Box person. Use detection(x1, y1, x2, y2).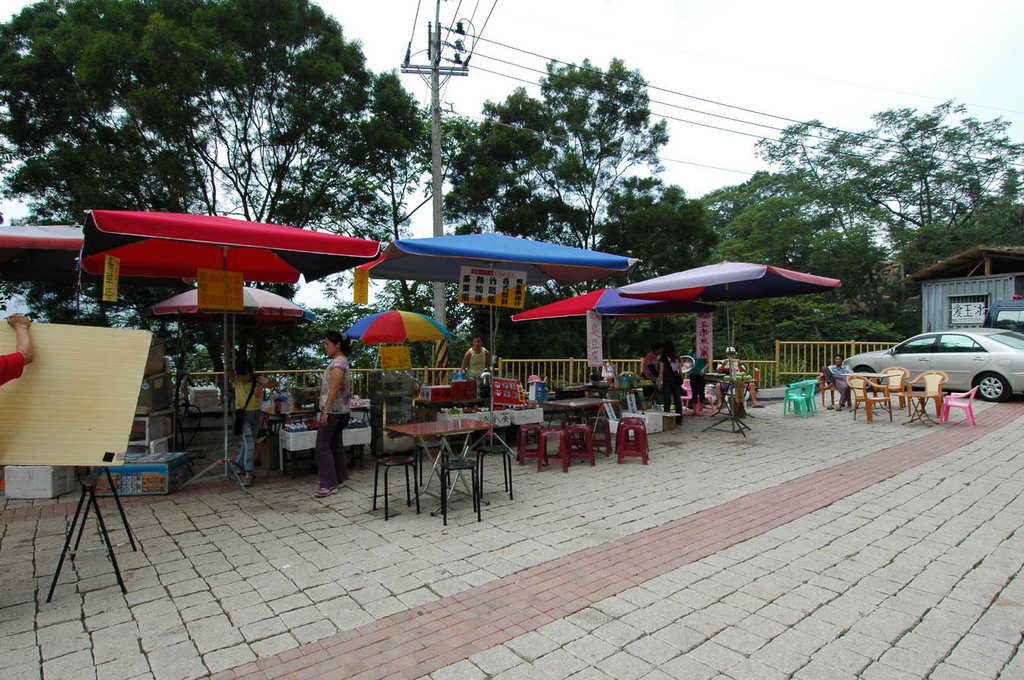
detection(818, 353, 858, 410).
